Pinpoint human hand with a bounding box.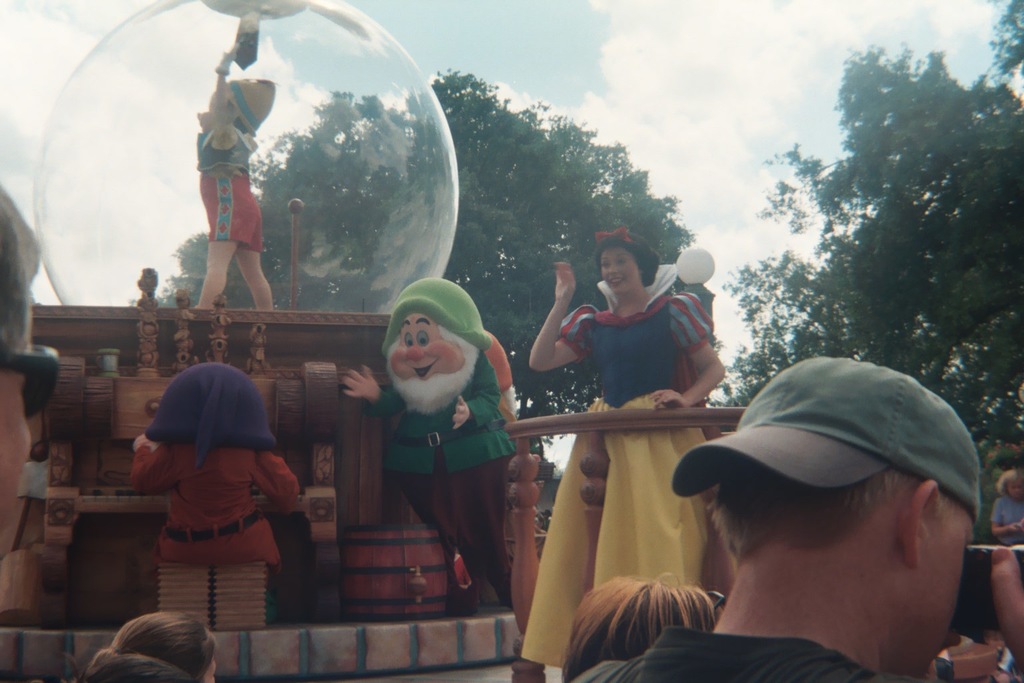
{"x1": 989, "y1": 542, "x2": 1023, "y2": 672}.
